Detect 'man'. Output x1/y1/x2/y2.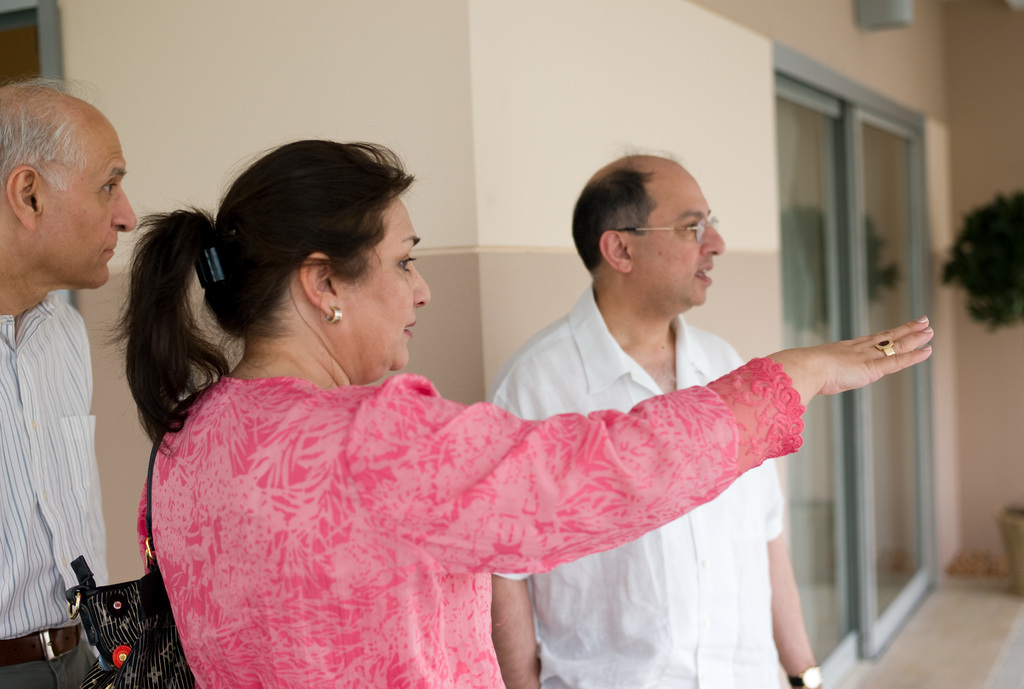
477/149/827/688.
